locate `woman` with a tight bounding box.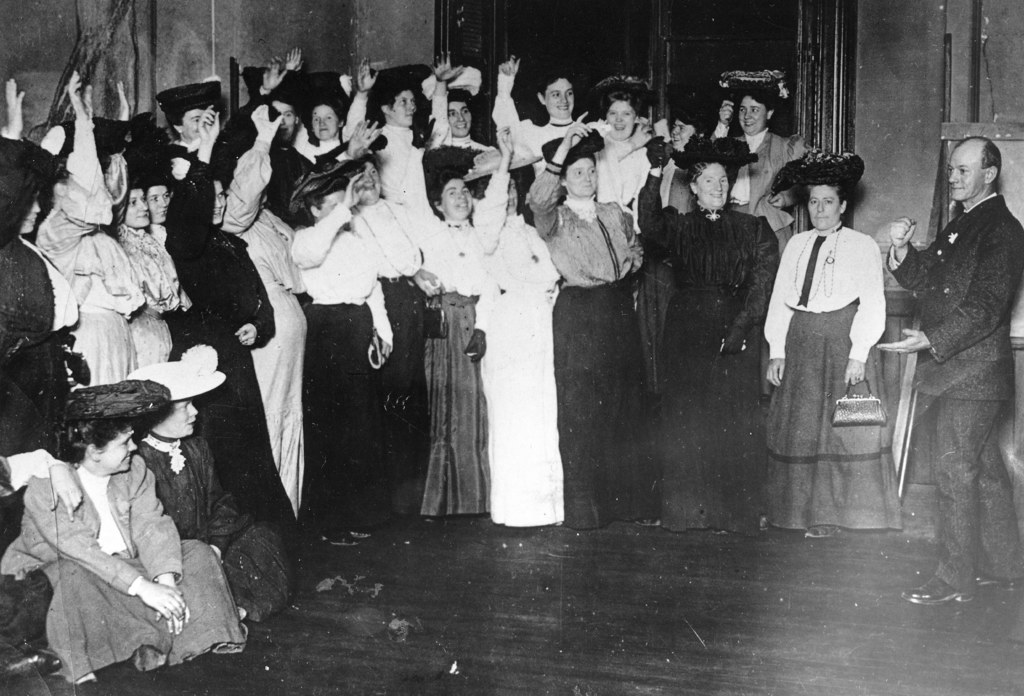
(566,78,662,238).
